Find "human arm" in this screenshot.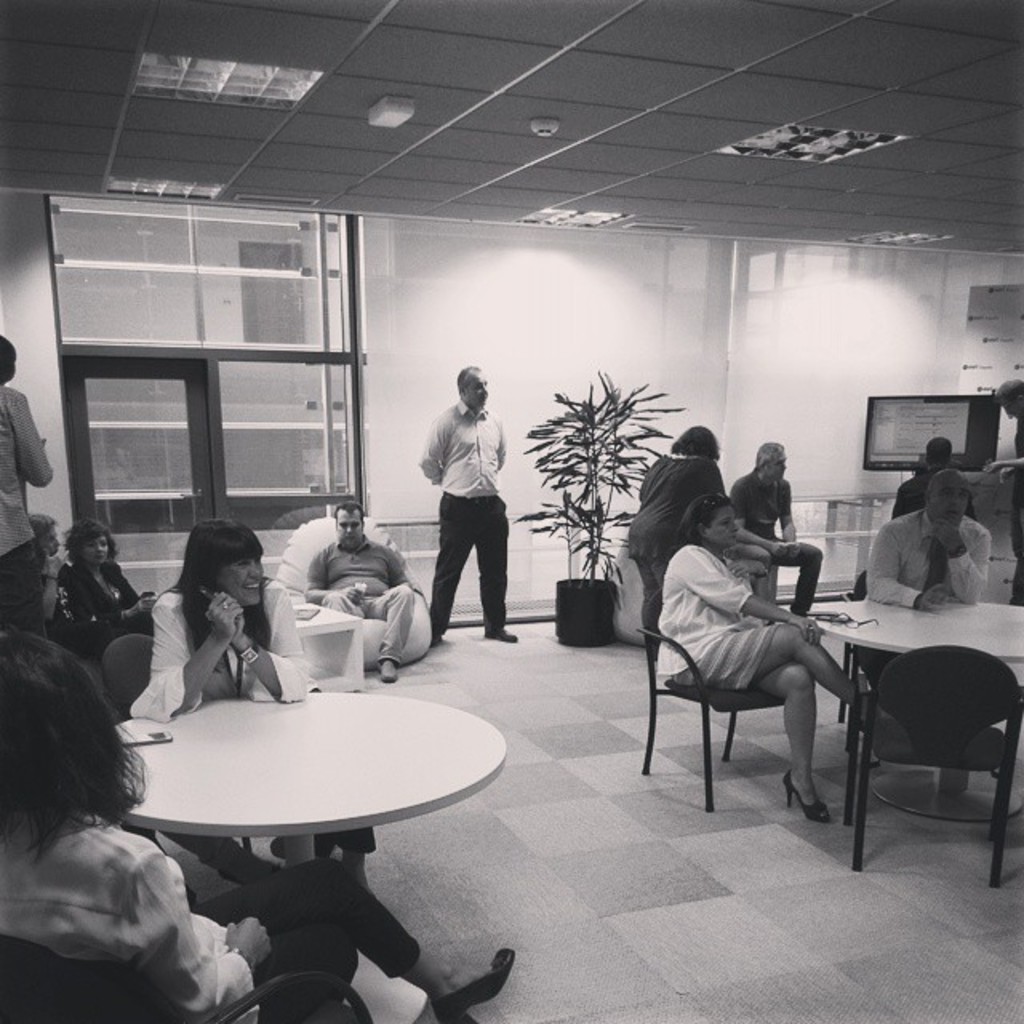
The bounding box for "human arm" is x1=662 y1=546 x2=824 y2=645.
